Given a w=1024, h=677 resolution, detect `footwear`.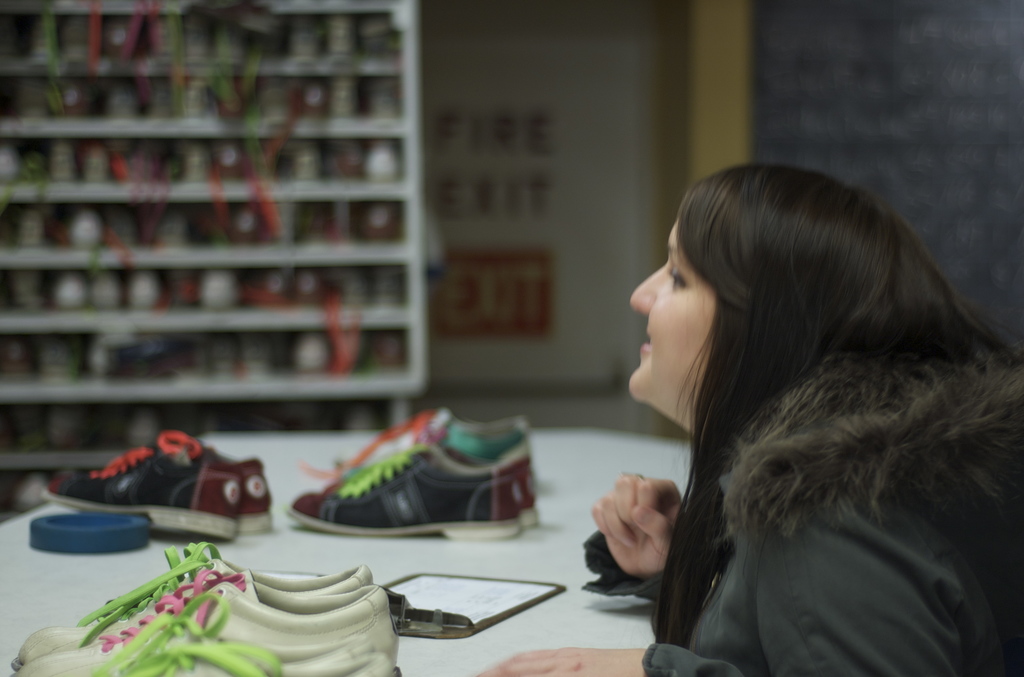
3:335:420:387.
